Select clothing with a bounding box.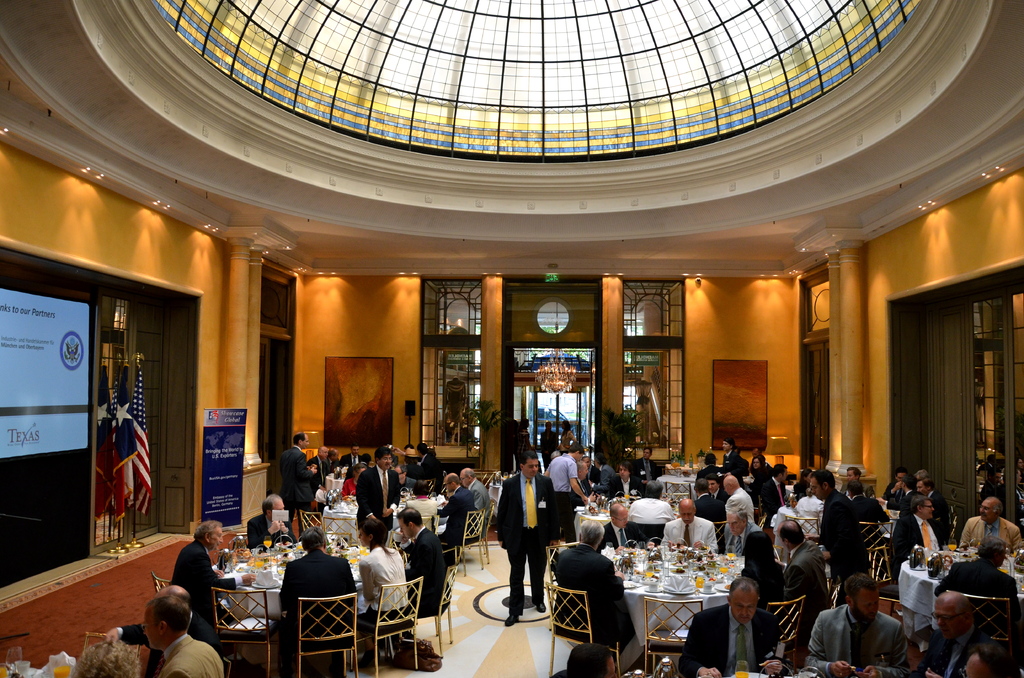
[246, 514, 296, 551].
